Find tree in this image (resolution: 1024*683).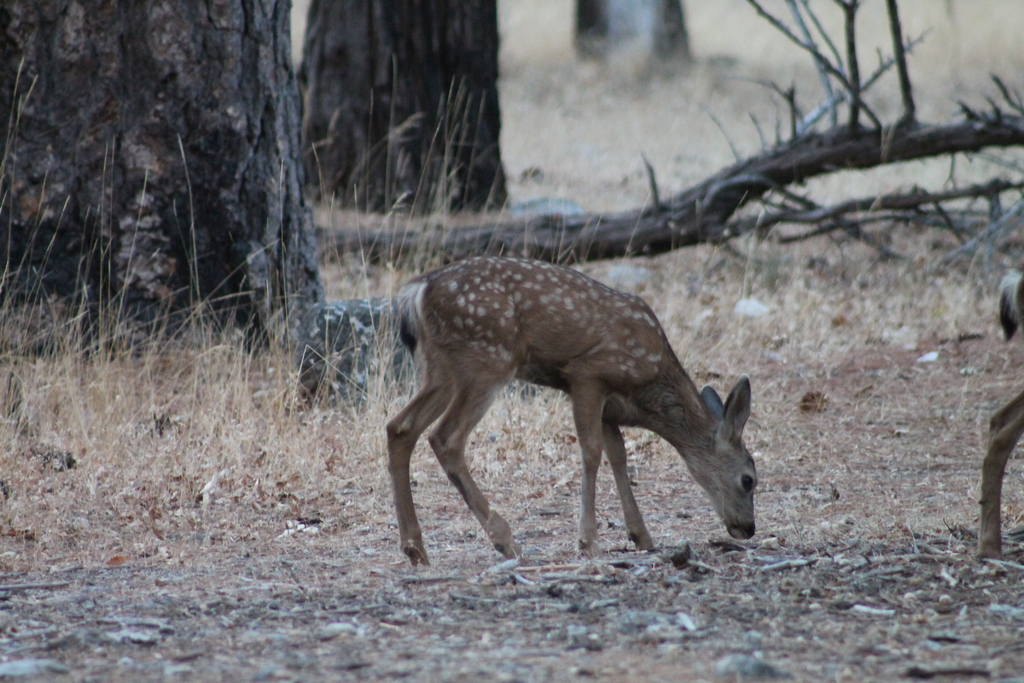
(292,0,516,231).
